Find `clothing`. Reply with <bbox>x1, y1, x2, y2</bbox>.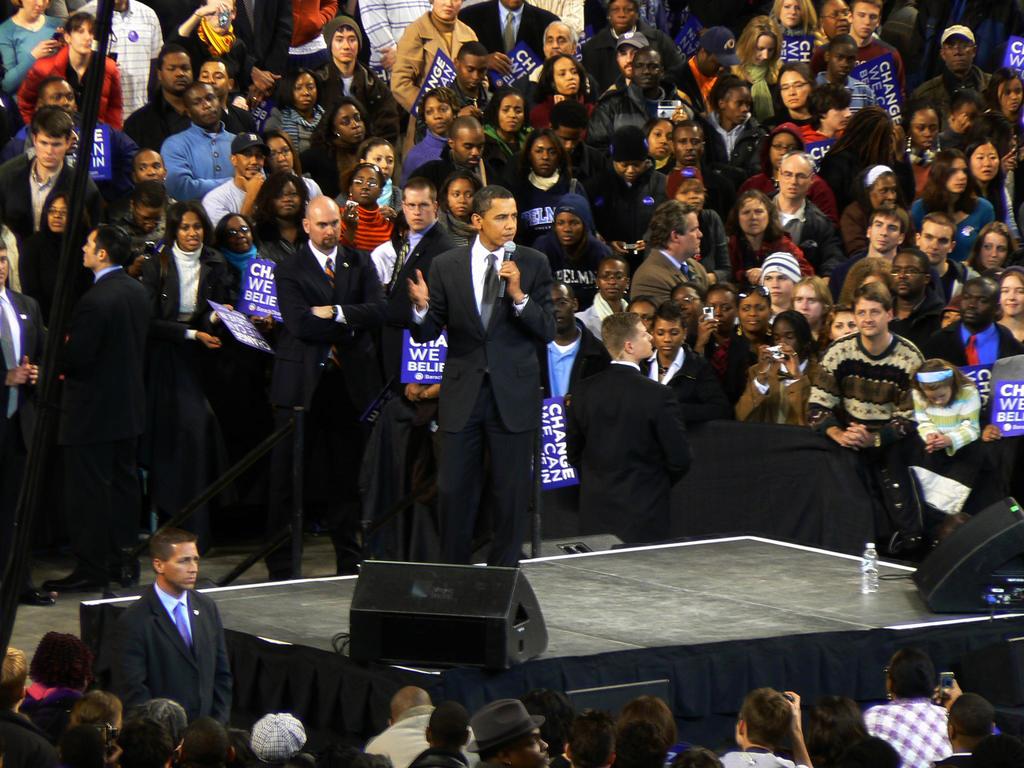
<bbox>717, 746, 811, 767</bbox>.
